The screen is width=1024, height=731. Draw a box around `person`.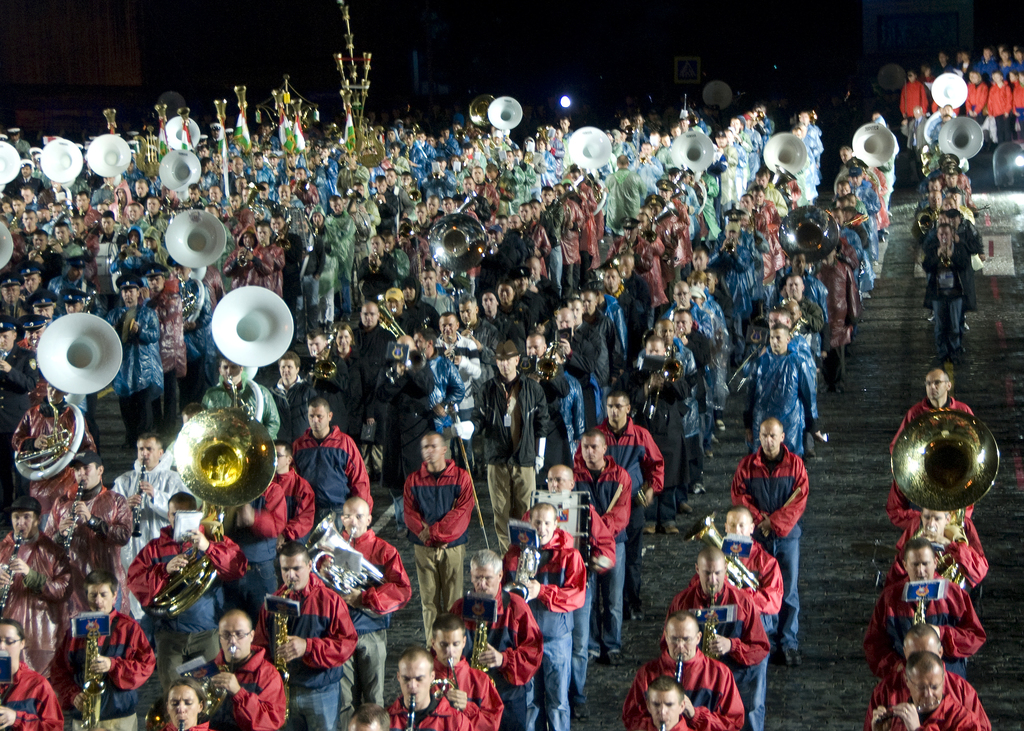
[left=772, top=271, right=831, bottom=357].
